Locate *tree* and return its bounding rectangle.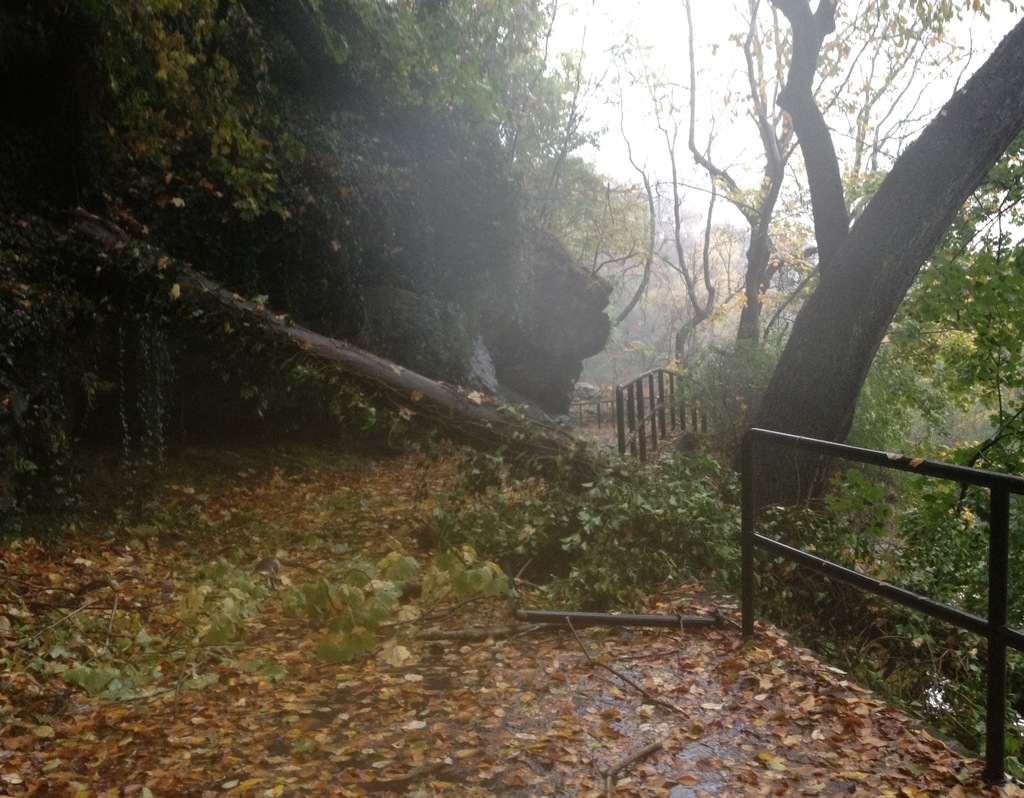
bbox=(828, 113, 1023, 779).
